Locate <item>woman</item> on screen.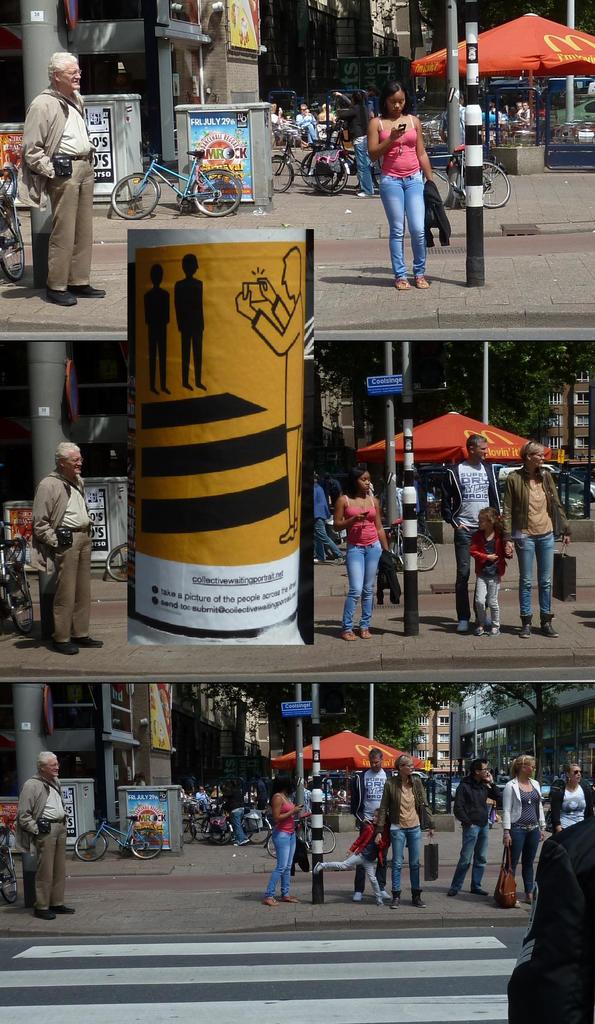
On screen at BBox(361, 79, 447, 276).
